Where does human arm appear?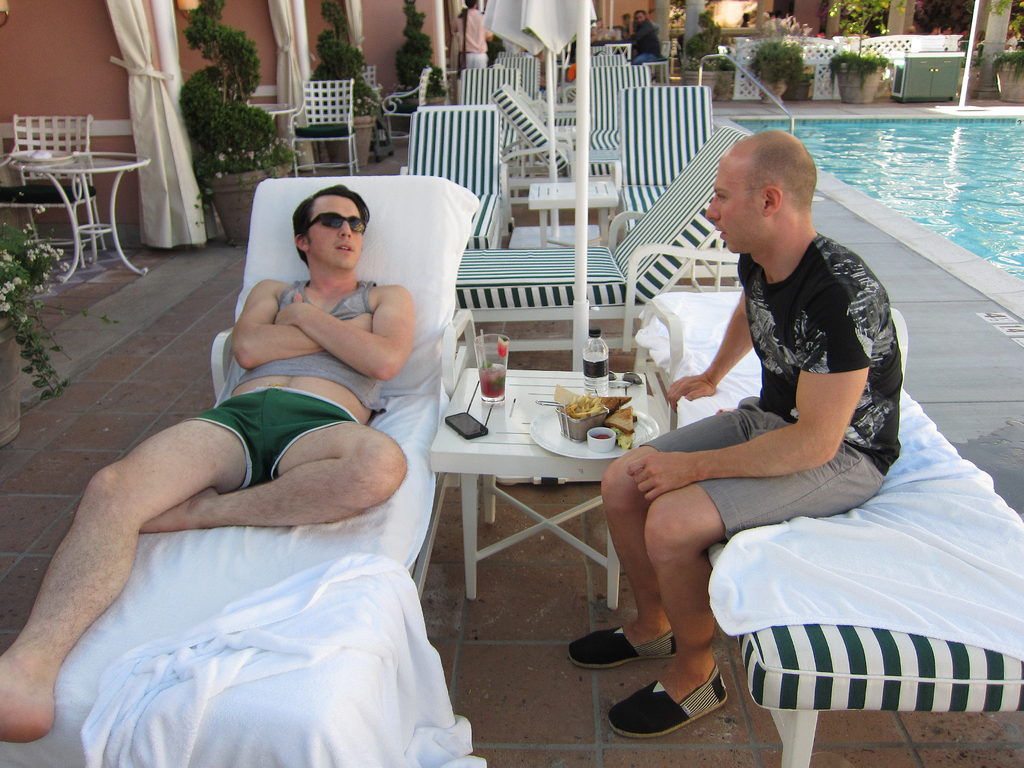
Appears at 656:259:750:395.
